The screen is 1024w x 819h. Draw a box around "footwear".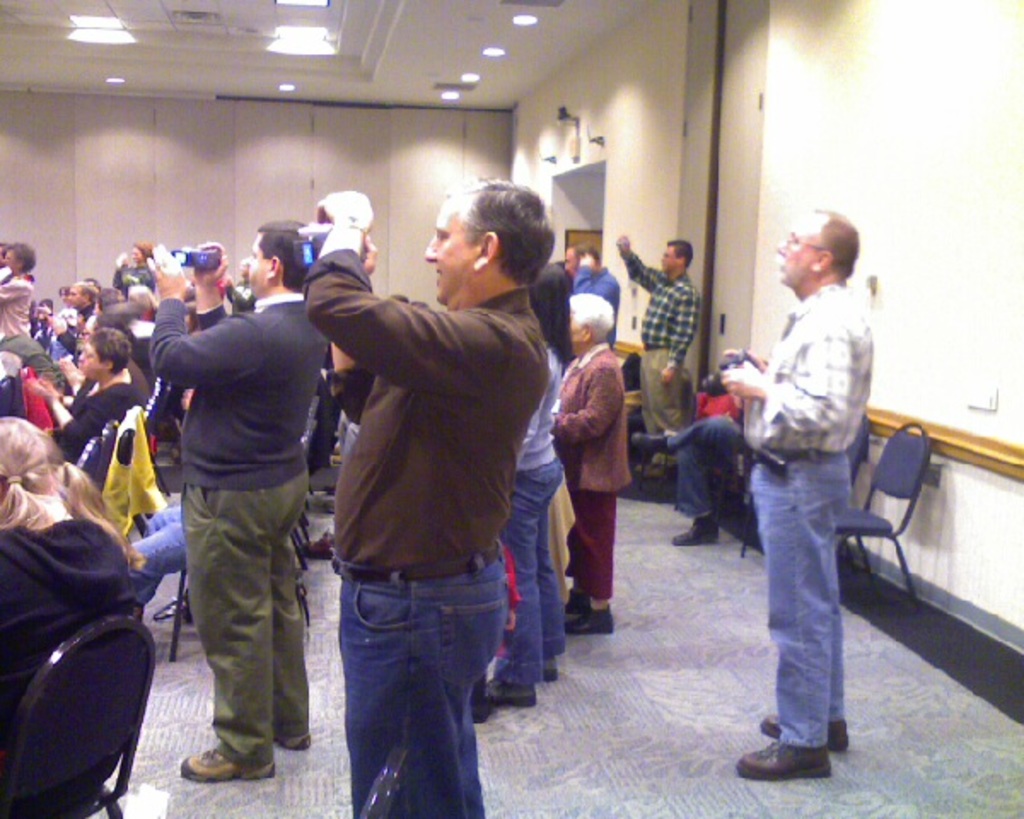
{"x1": 174, "y1": 744, "x2": 275, "y2": 778}.
